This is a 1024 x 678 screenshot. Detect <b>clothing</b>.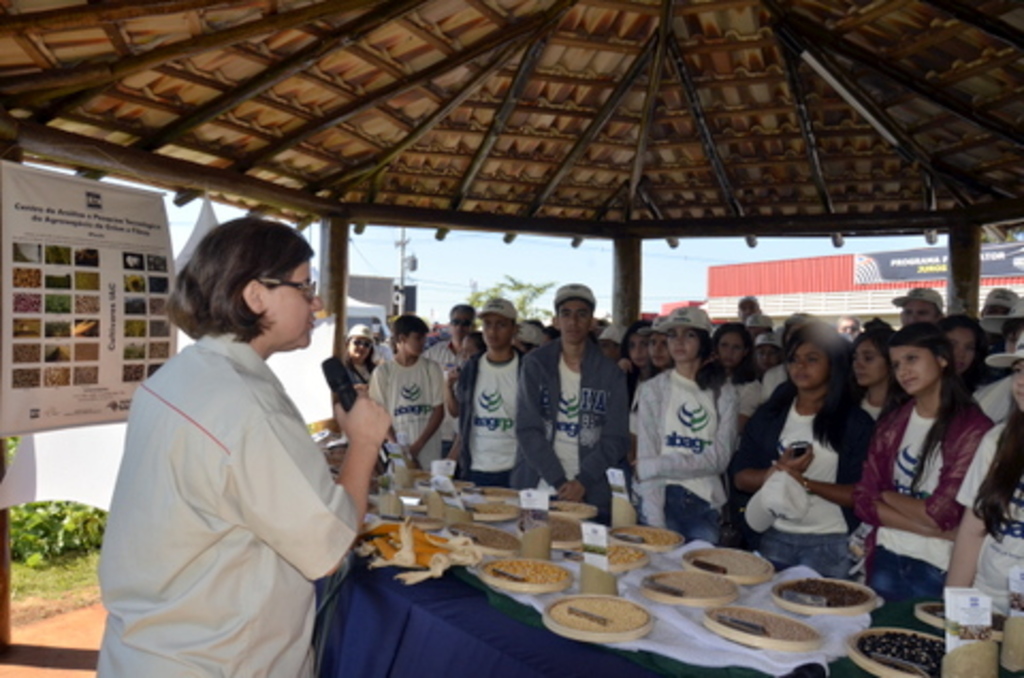
{"left": 638, "top": 360, "right": 727, "bottom": 544}.
